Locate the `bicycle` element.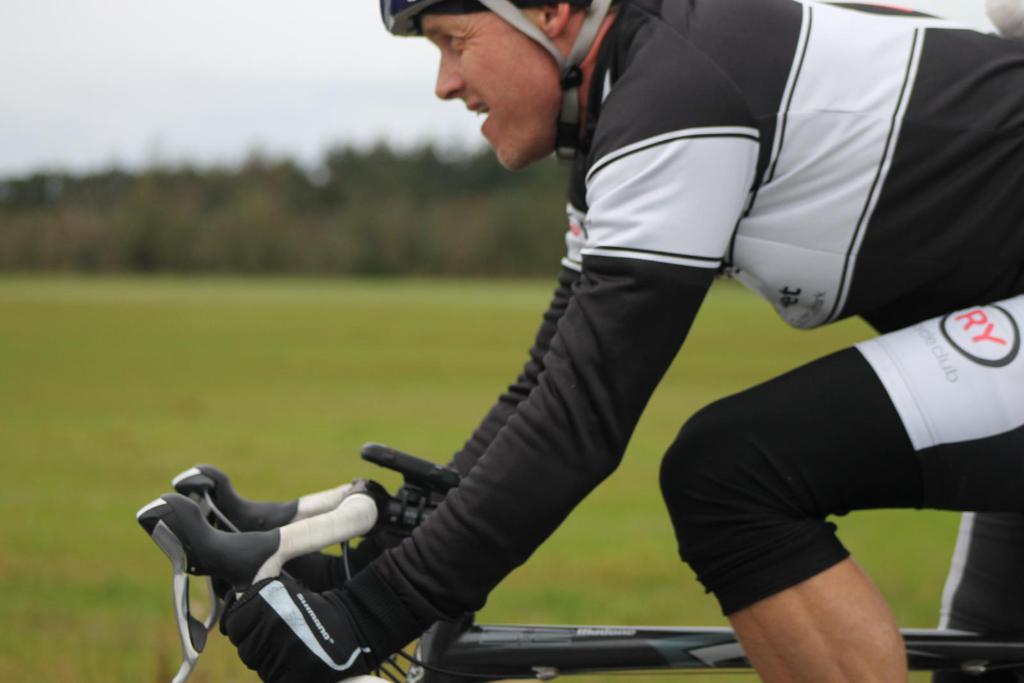
Element bbox: bbox=[132, 439, 1023, 682].
